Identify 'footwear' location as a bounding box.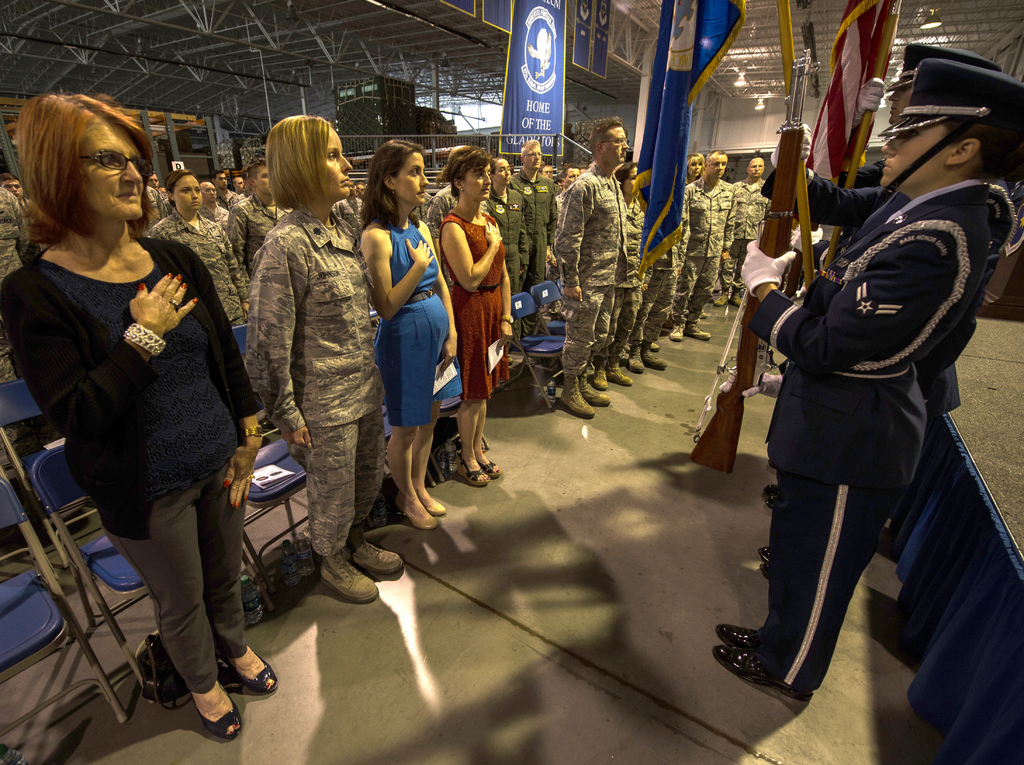
BBox(643, 354, 669, 375).
